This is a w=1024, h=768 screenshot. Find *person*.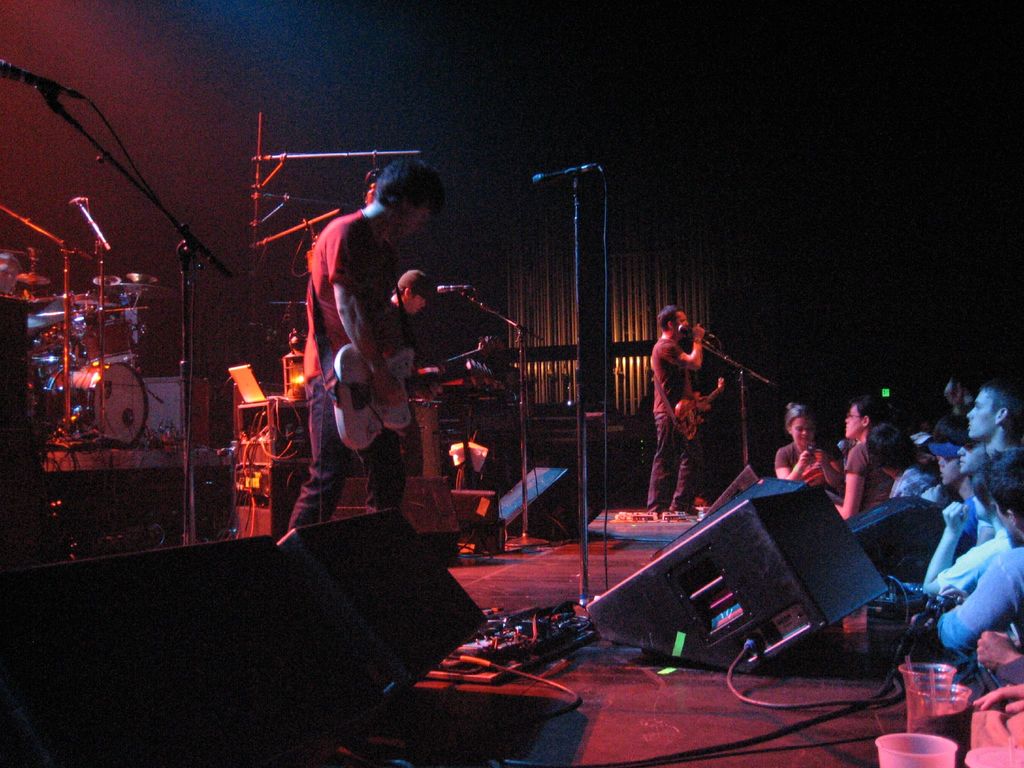
Bounding box: box=[364, 169, 382, 205].
